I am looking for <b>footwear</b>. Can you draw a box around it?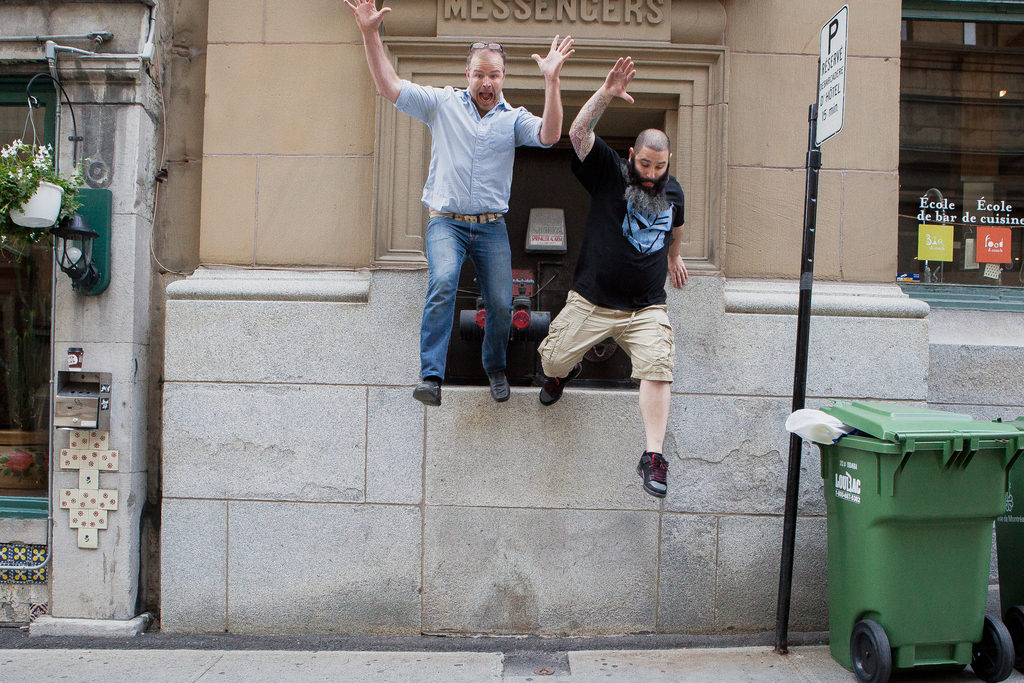
Sure, the bounding box is [634, 446, 676, 502].
